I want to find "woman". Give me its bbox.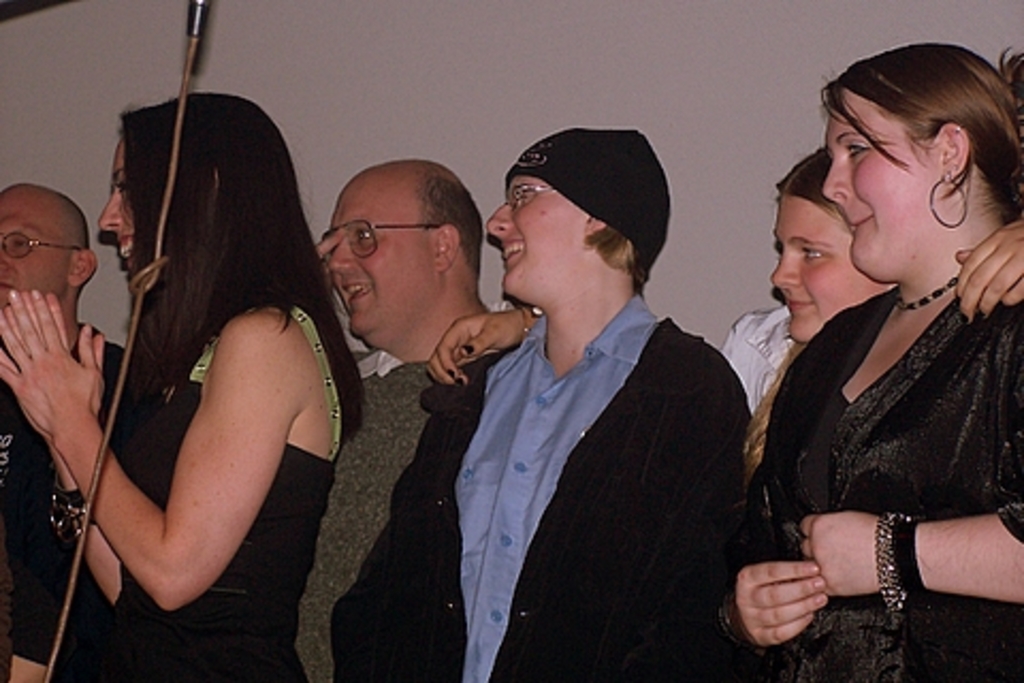
Rect(0, 90, 365, 681).
